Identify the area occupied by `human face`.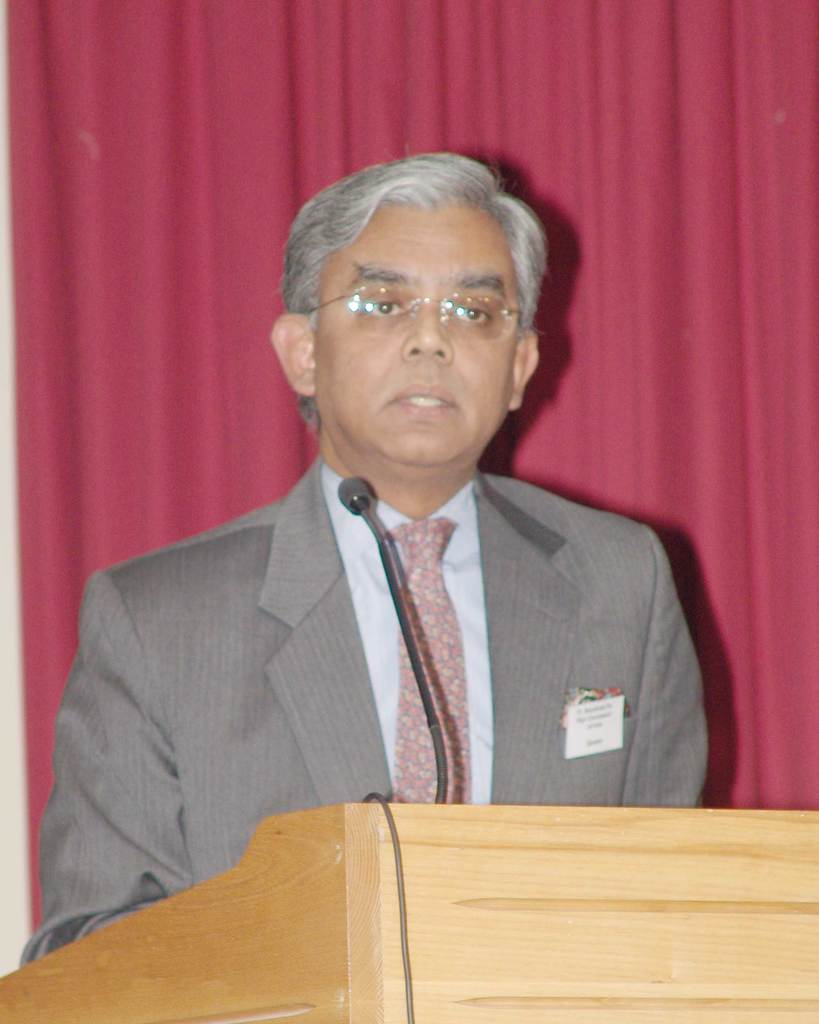
Area: BBox(317, 188, 508, 472).
